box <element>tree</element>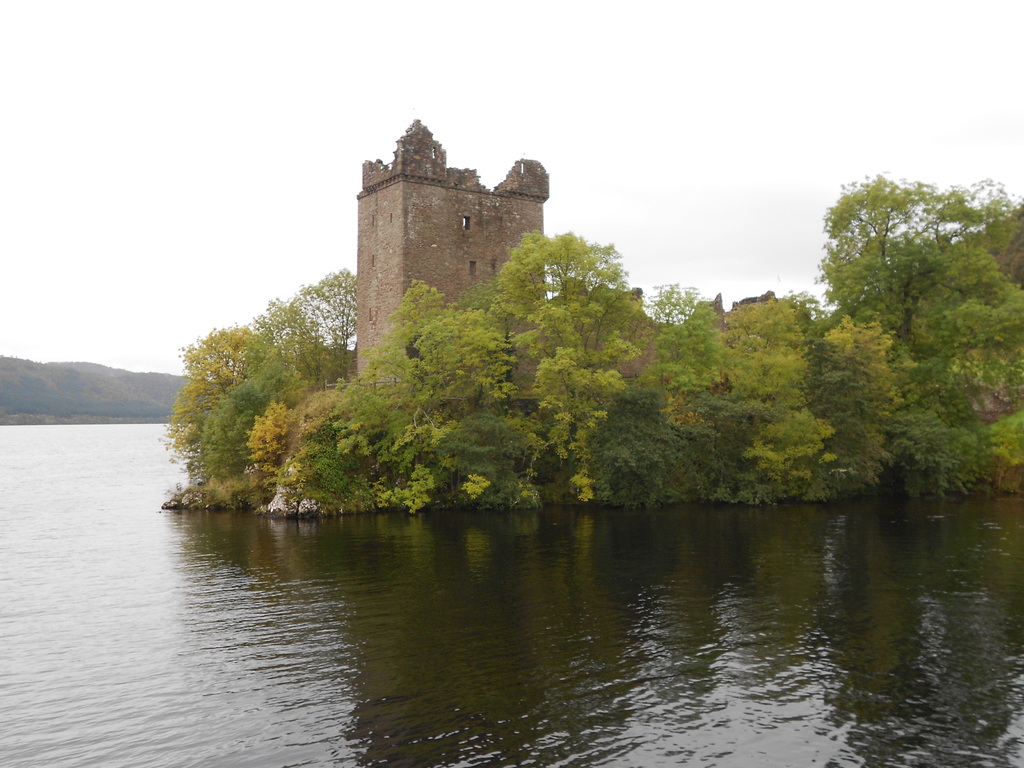
BBox(157, 327, 258, 466)
